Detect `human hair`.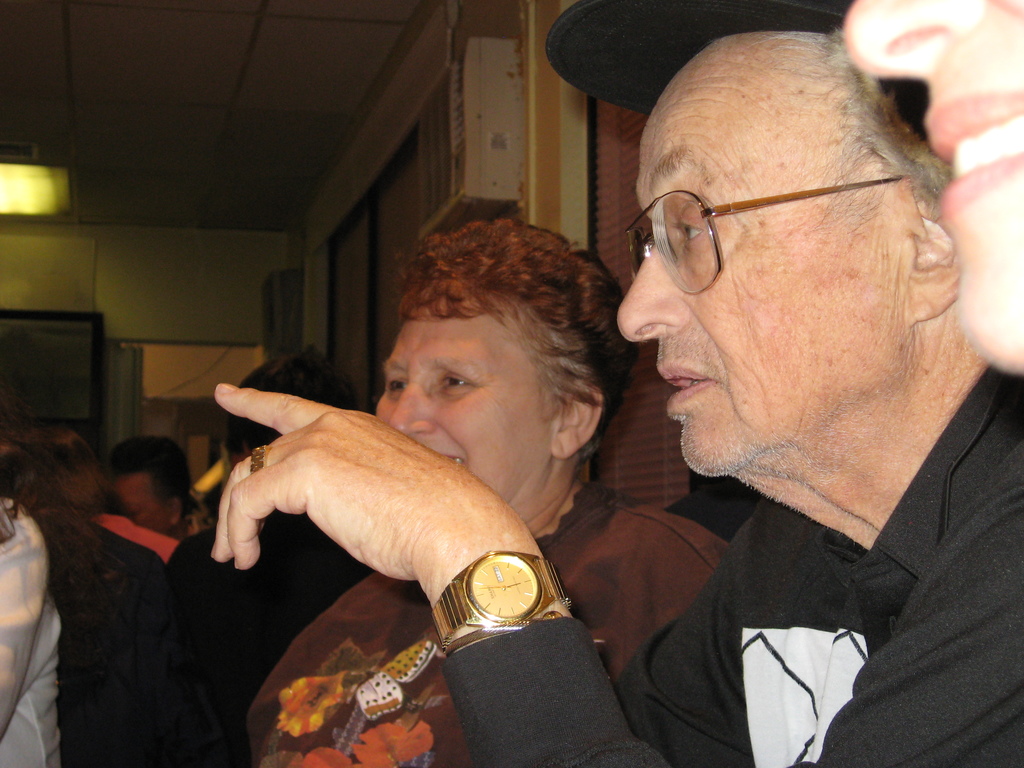
Detected at x1=769 y1=24 x2=956 y2=238.
